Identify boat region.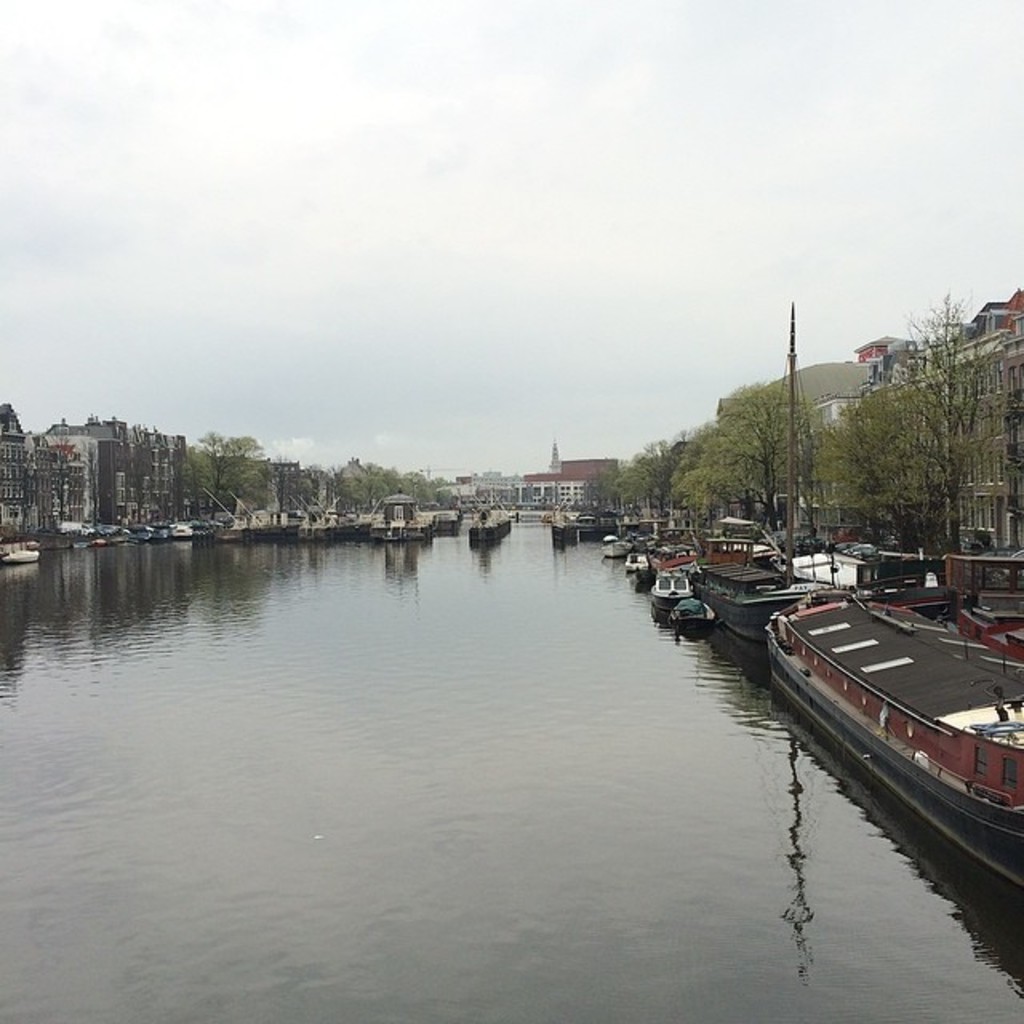
Region: 470:506:531:546.
